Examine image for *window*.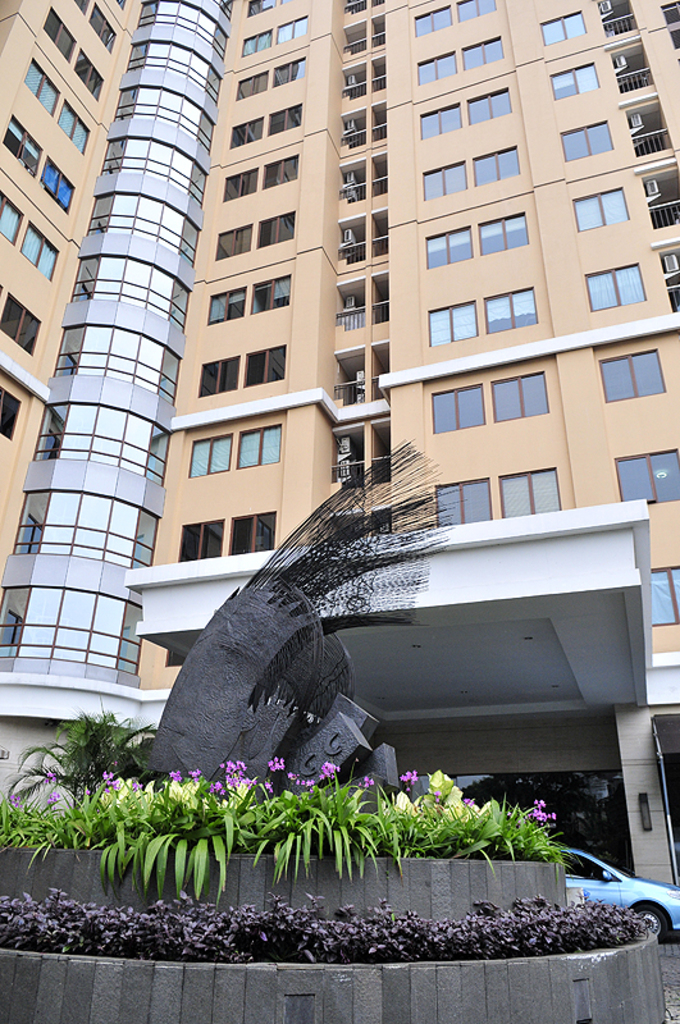
Examination result: [x1=640, y1=554, x2=679, y2=625].
